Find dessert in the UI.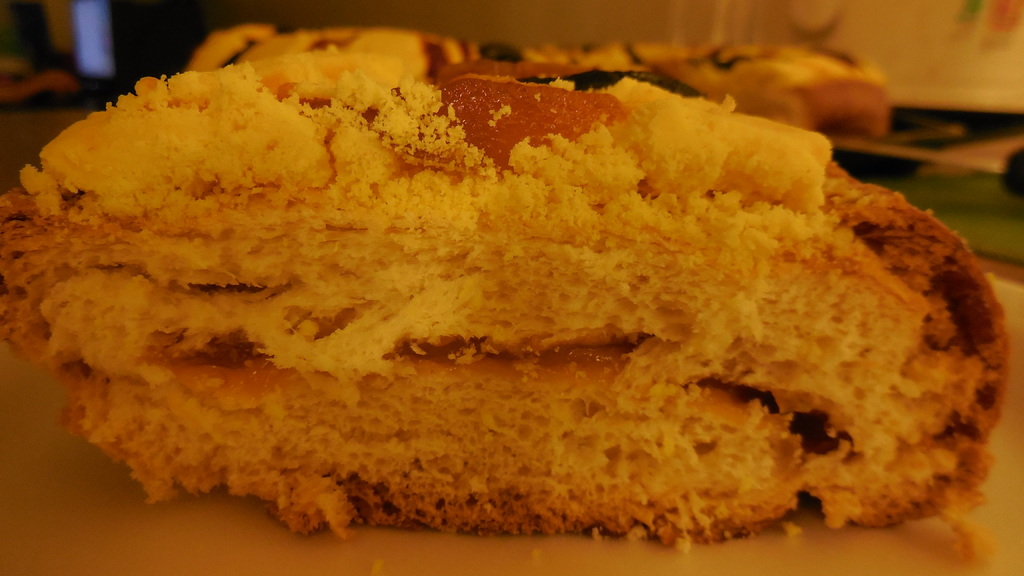
UI element at detection(0, 45, 1005, 554).
